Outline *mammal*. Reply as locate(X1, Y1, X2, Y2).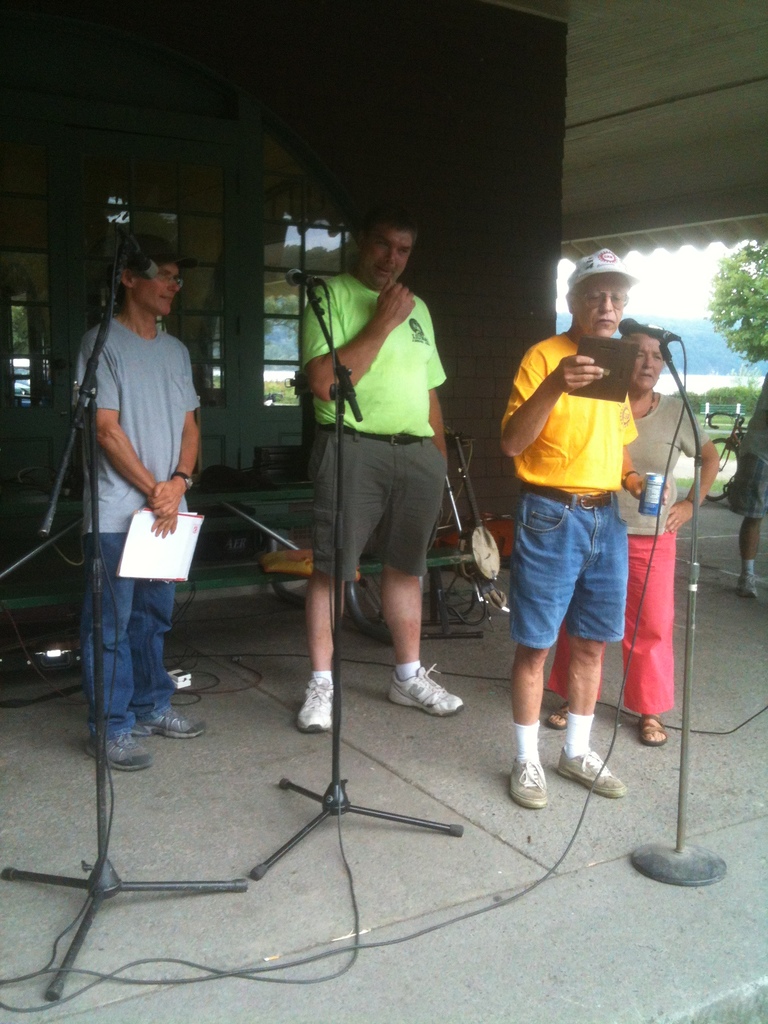
locate(69, 236, 212, 771).
